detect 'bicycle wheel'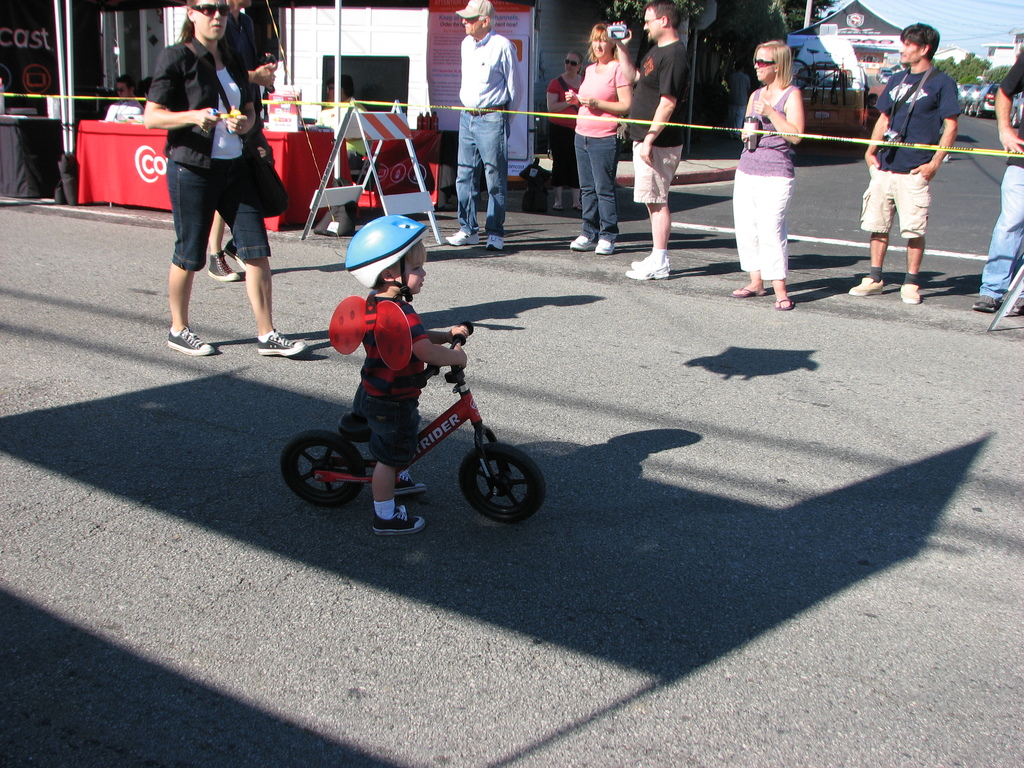
<bbox>281, 428, 365, 504</bbox>
